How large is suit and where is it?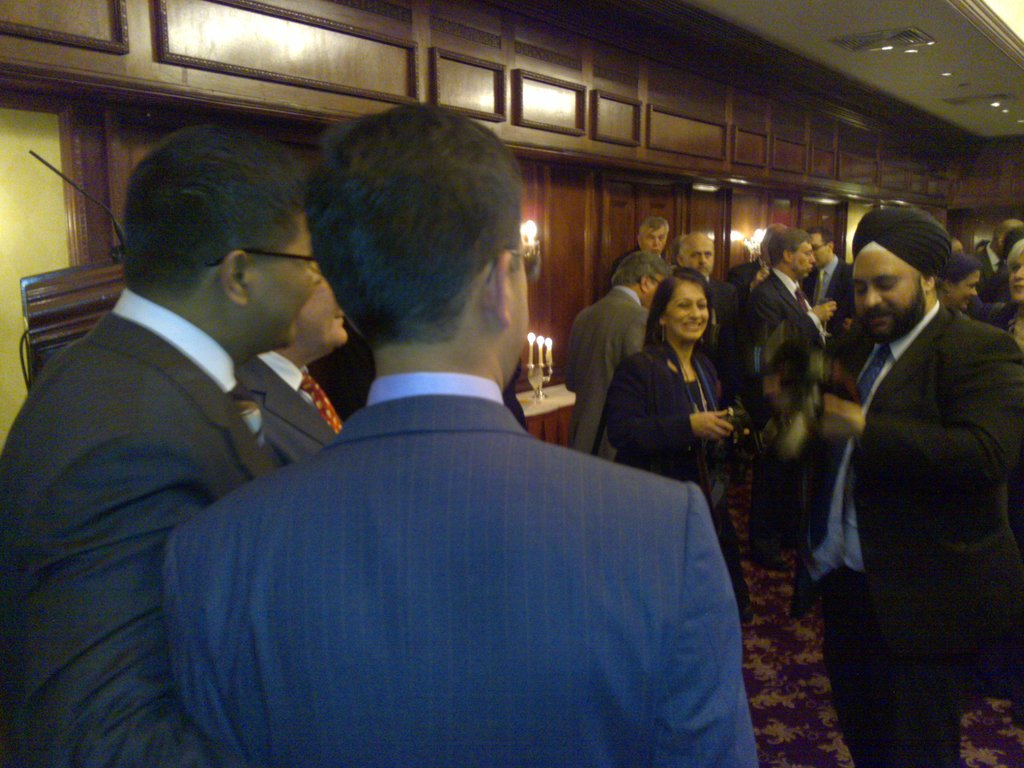
Bounding box: rect(0, 288, 284, 767).
